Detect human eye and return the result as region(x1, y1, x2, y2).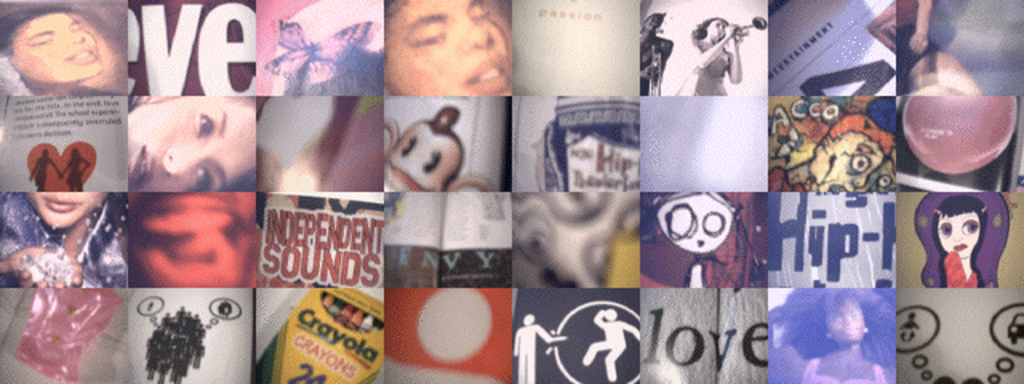
region(403, 22, 451, 59).
